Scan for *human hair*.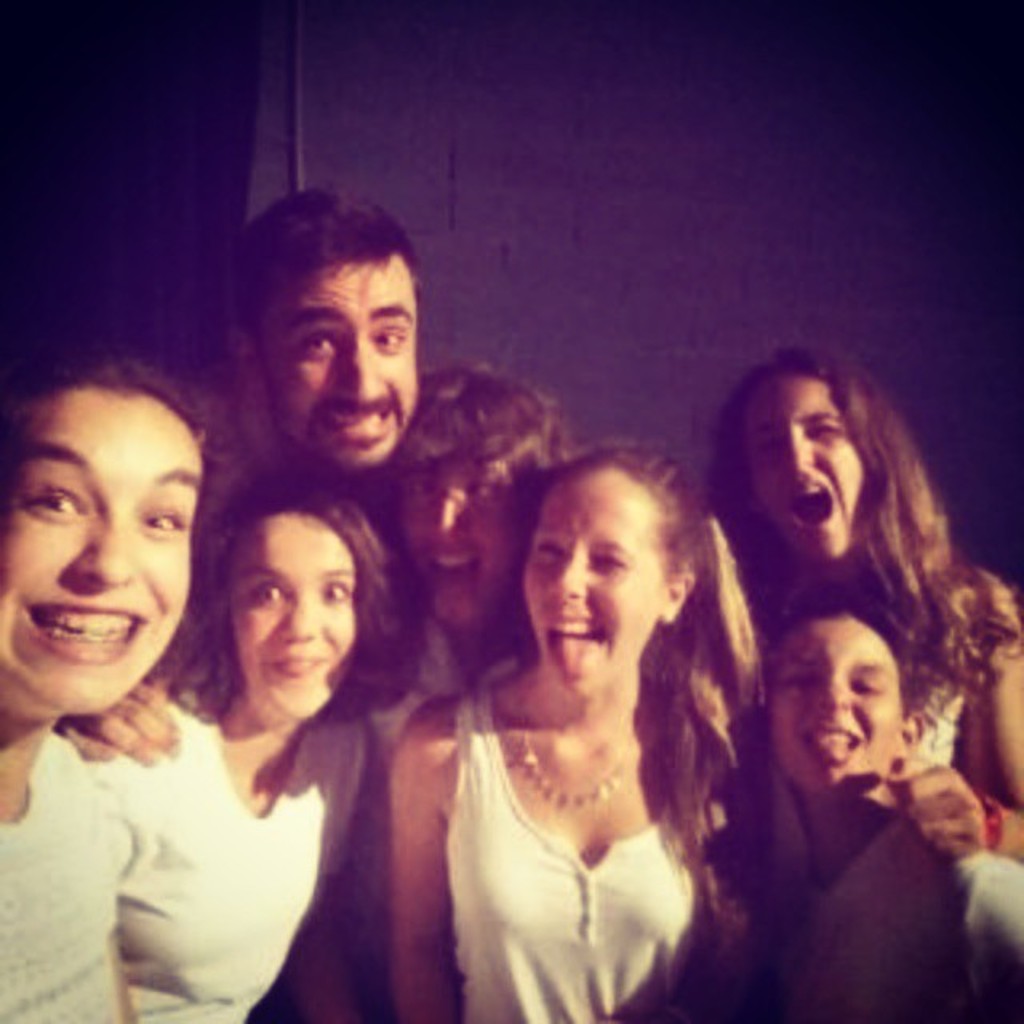
Scan result: (x1=378, y1=354, x2=563, y2=536).
